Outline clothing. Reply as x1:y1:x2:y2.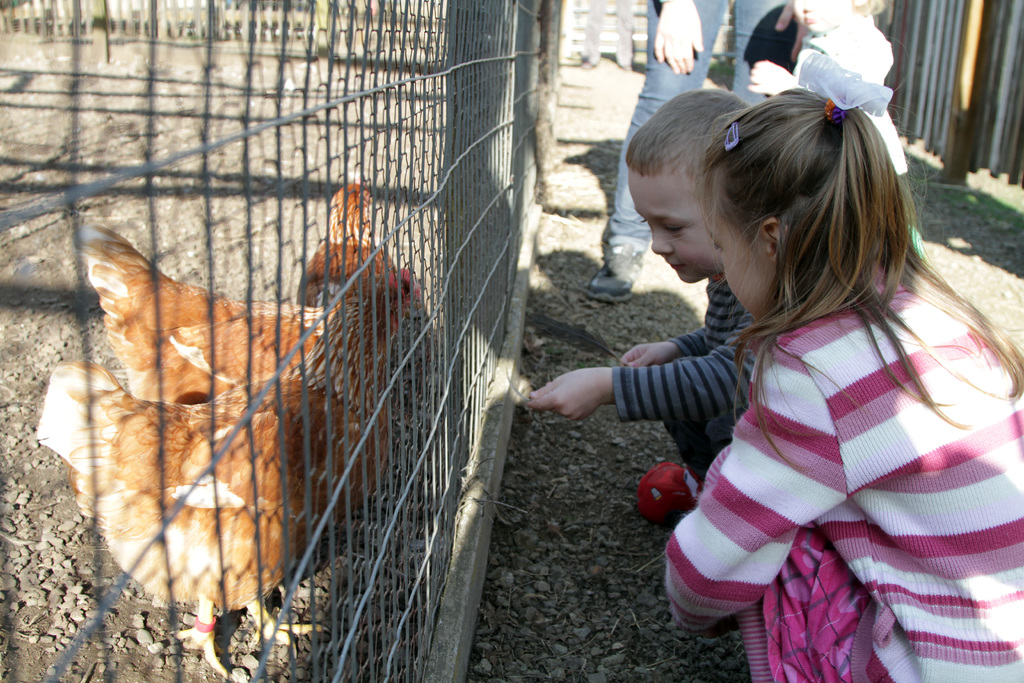
607:216:1013:662.
